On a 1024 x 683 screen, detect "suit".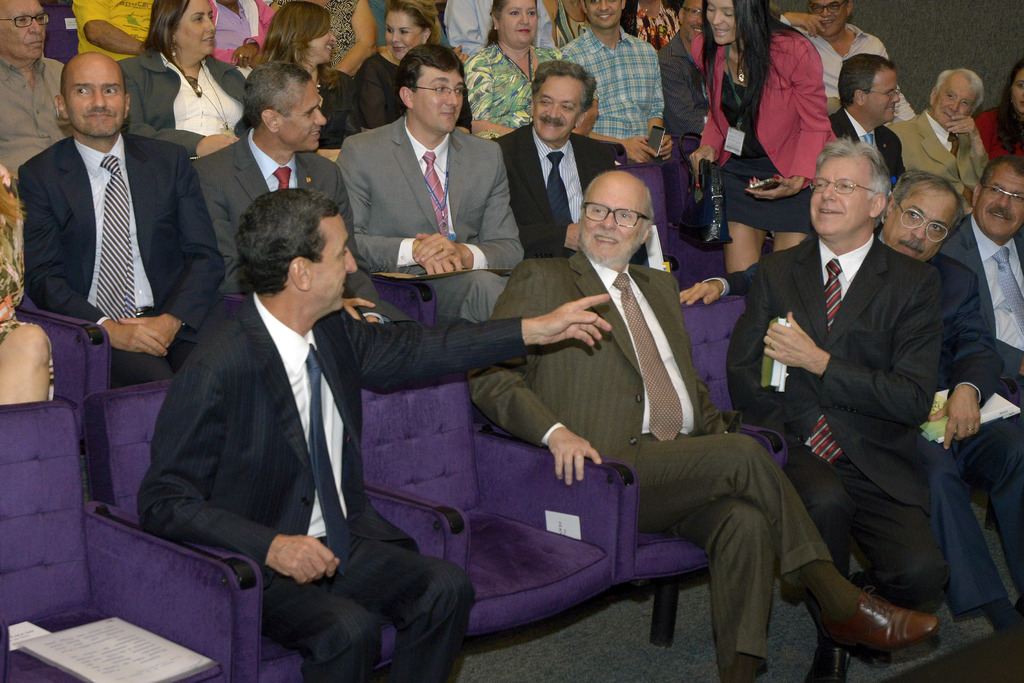
box=[829, 107, 906, 187].
